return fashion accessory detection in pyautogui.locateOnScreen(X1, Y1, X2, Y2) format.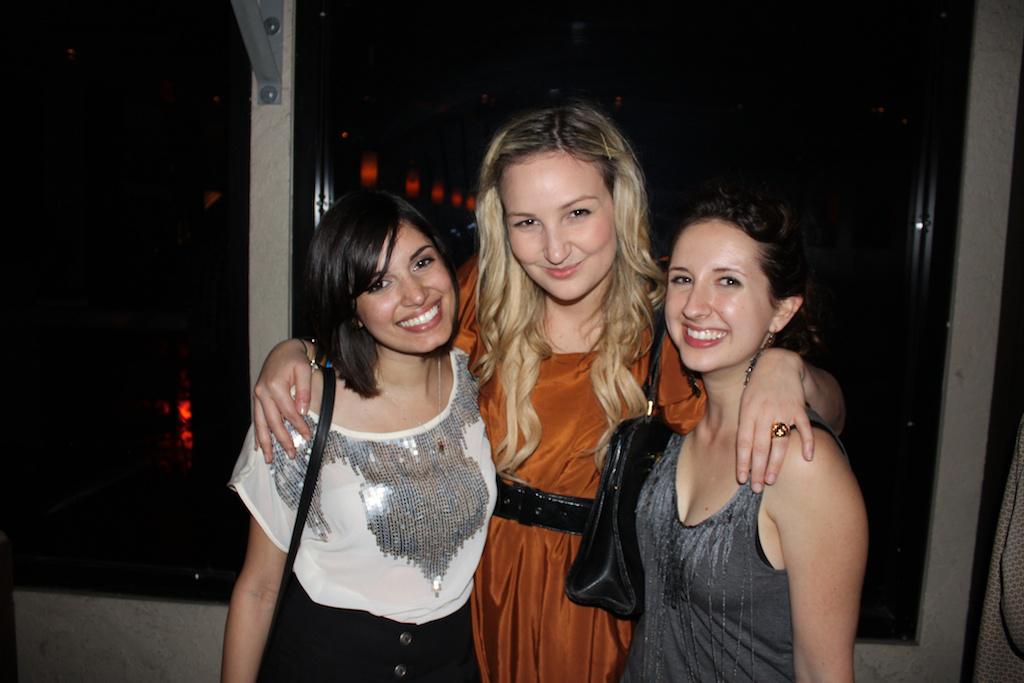
pyautogui.locateOnScreen(247, 363, 341, 682).
